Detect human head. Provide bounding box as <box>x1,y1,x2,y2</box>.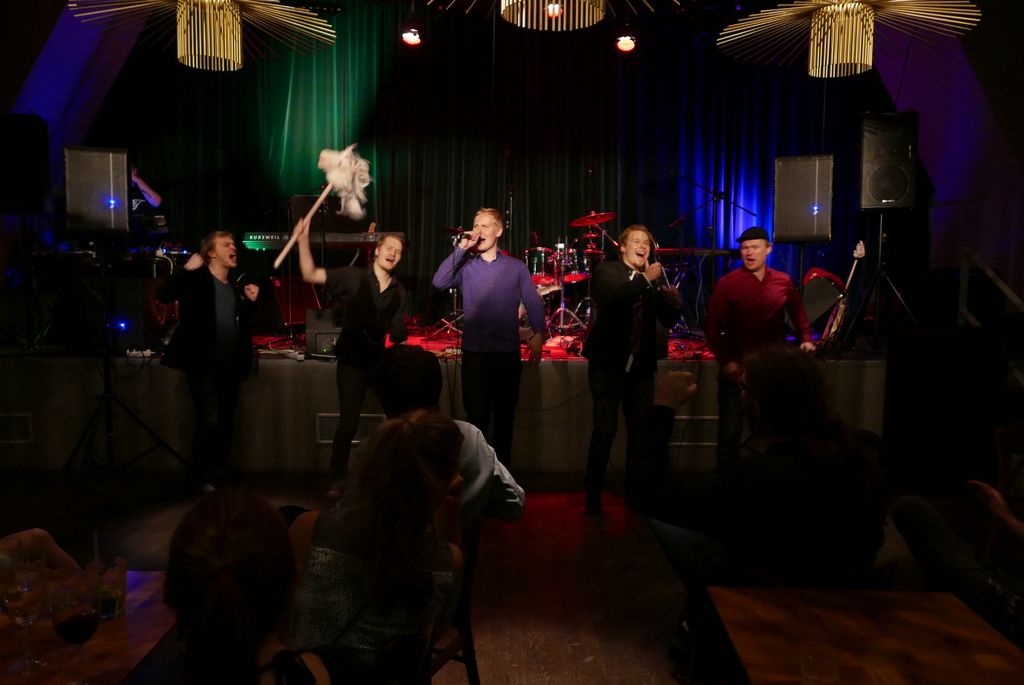
<box>200,232,239,273</box>.
